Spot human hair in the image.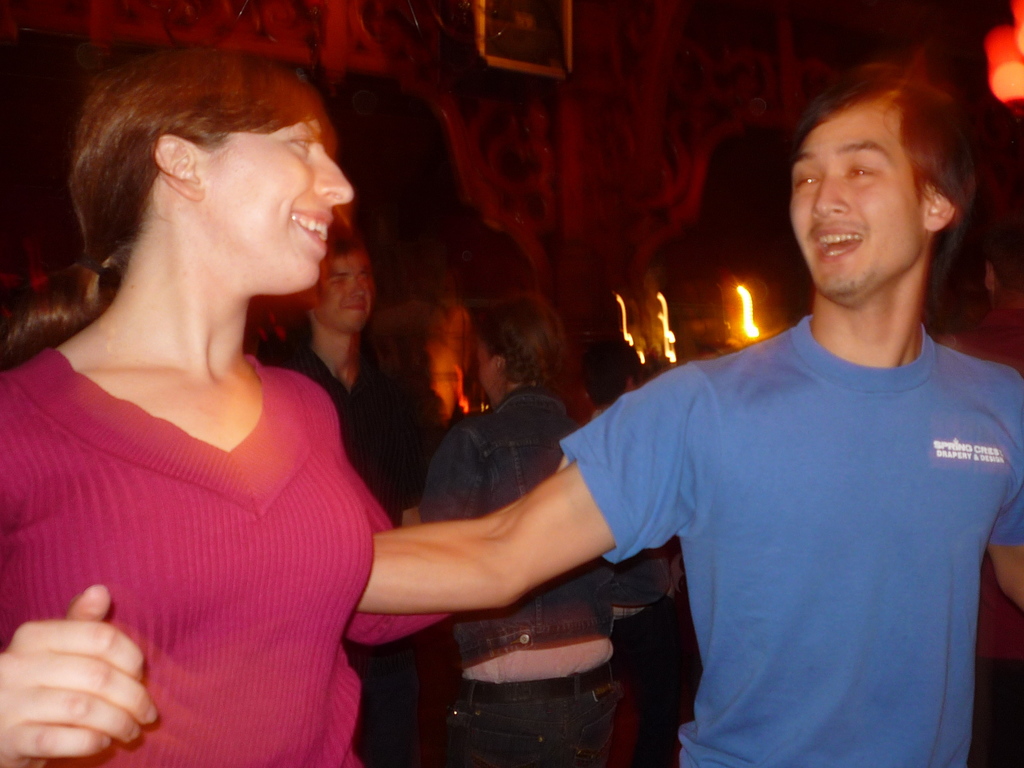
human hair found at <region>788, 45, 978, 214</region>.
